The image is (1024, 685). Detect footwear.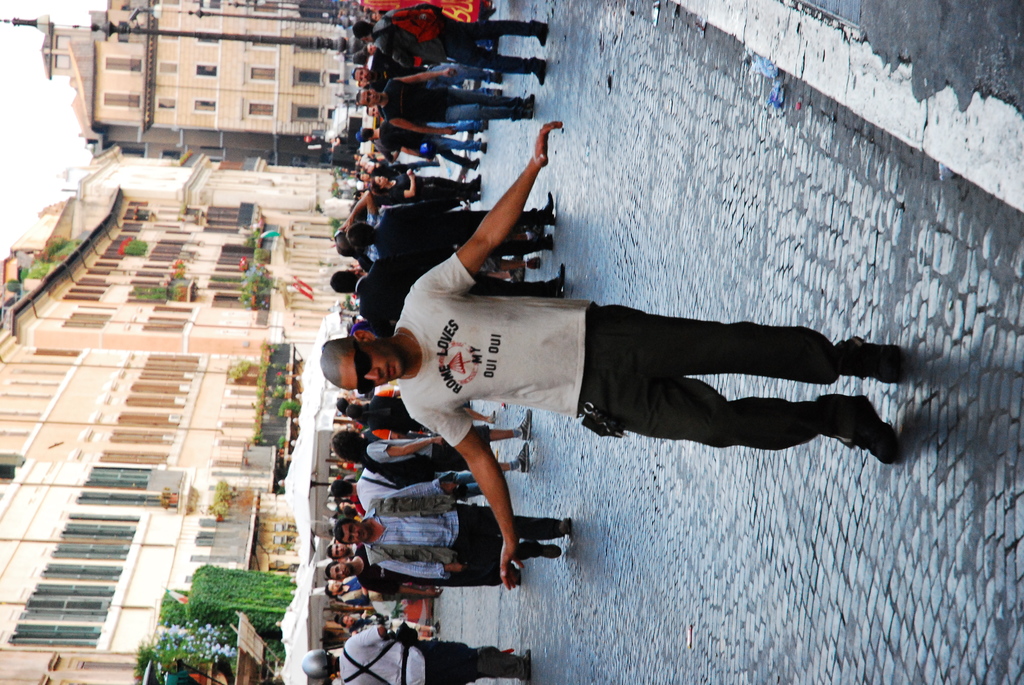
Detection: <region>540, 544, 561, 558</region>.
